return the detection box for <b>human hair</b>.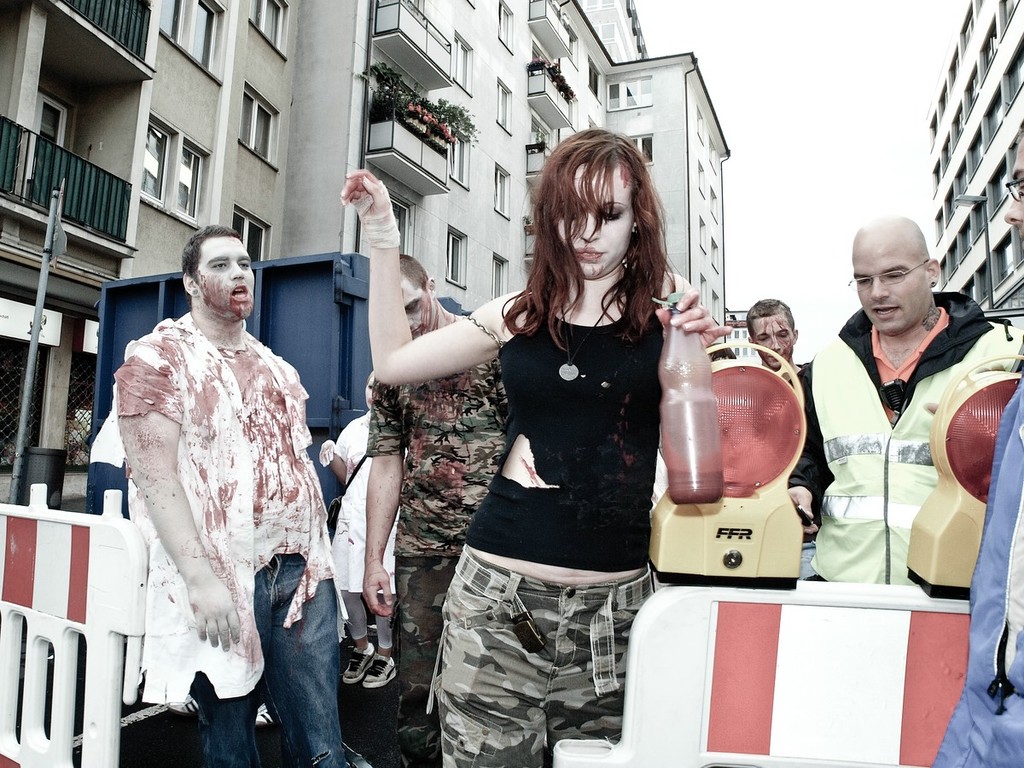
rect(527, 121, 669, 346).
